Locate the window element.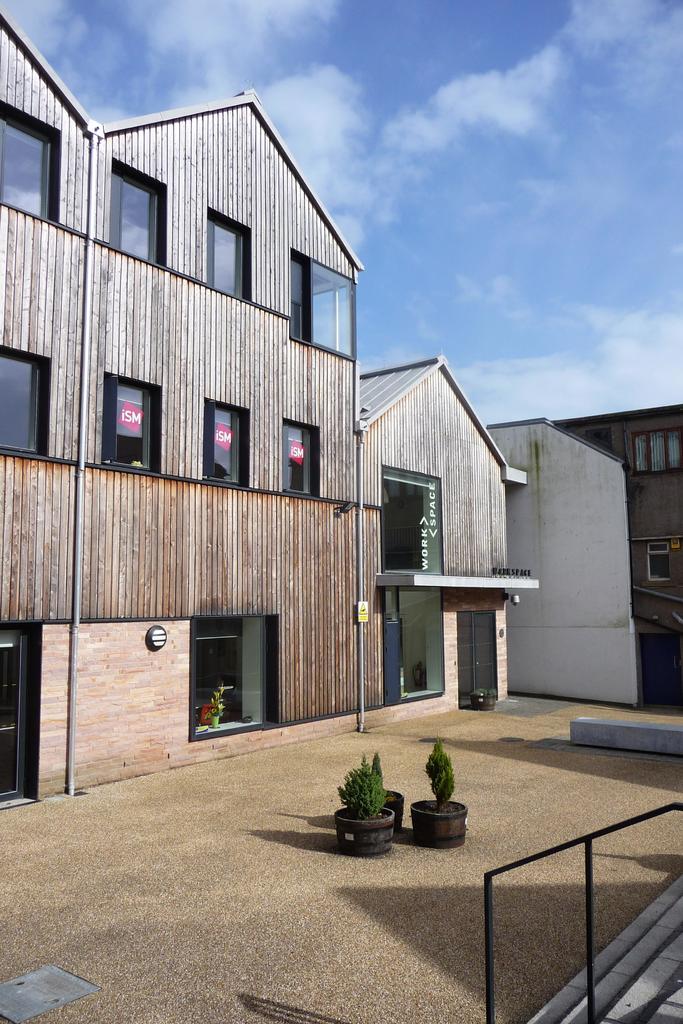
Element bbox: <region>209, 207, 252, 300</region>.
